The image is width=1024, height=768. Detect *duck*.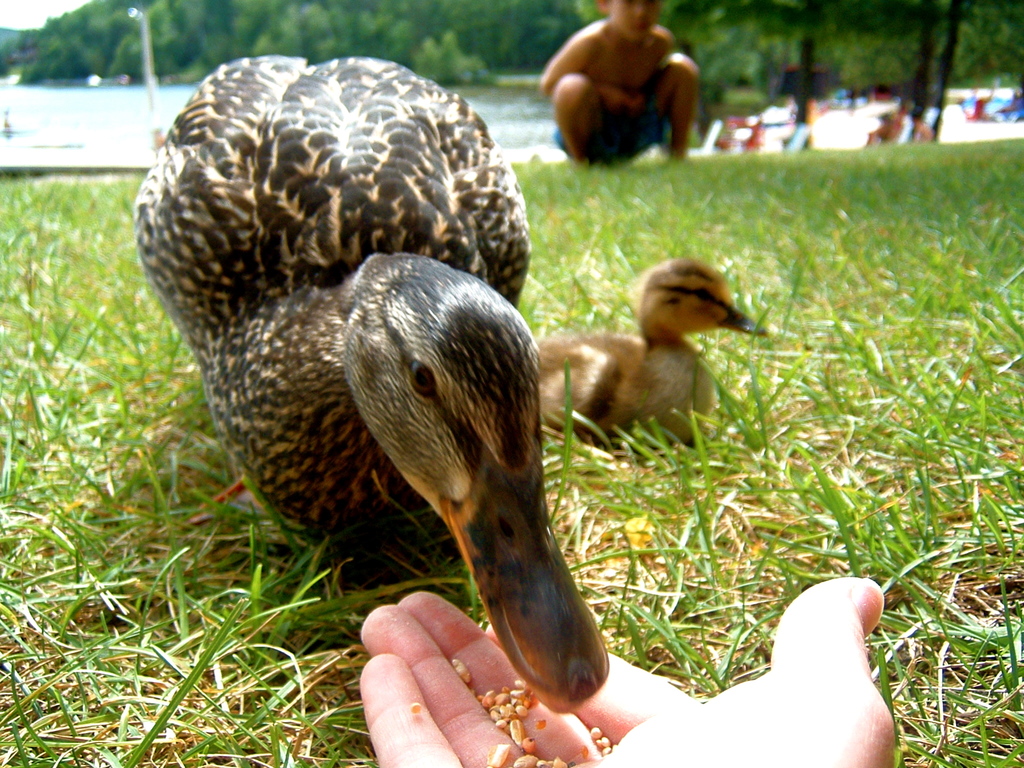
Detection: select_region(518, 255, 760, 451).
